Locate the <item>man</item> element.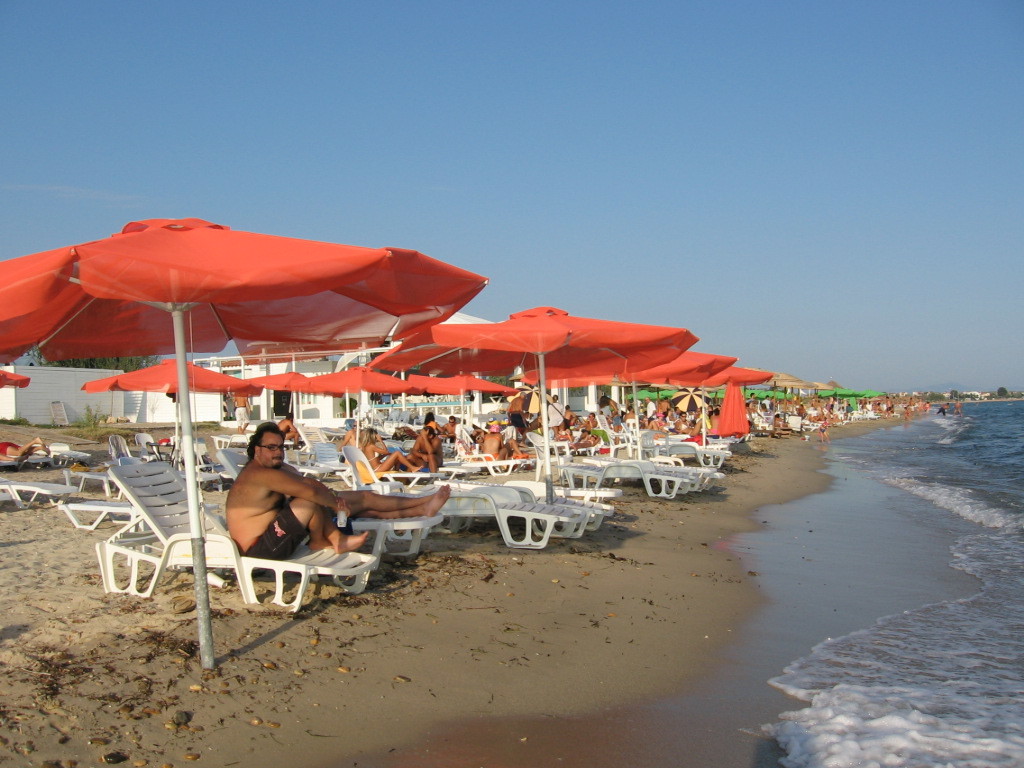
Element bbox: <bbox>443, 414, 459, 441</bbox>.
